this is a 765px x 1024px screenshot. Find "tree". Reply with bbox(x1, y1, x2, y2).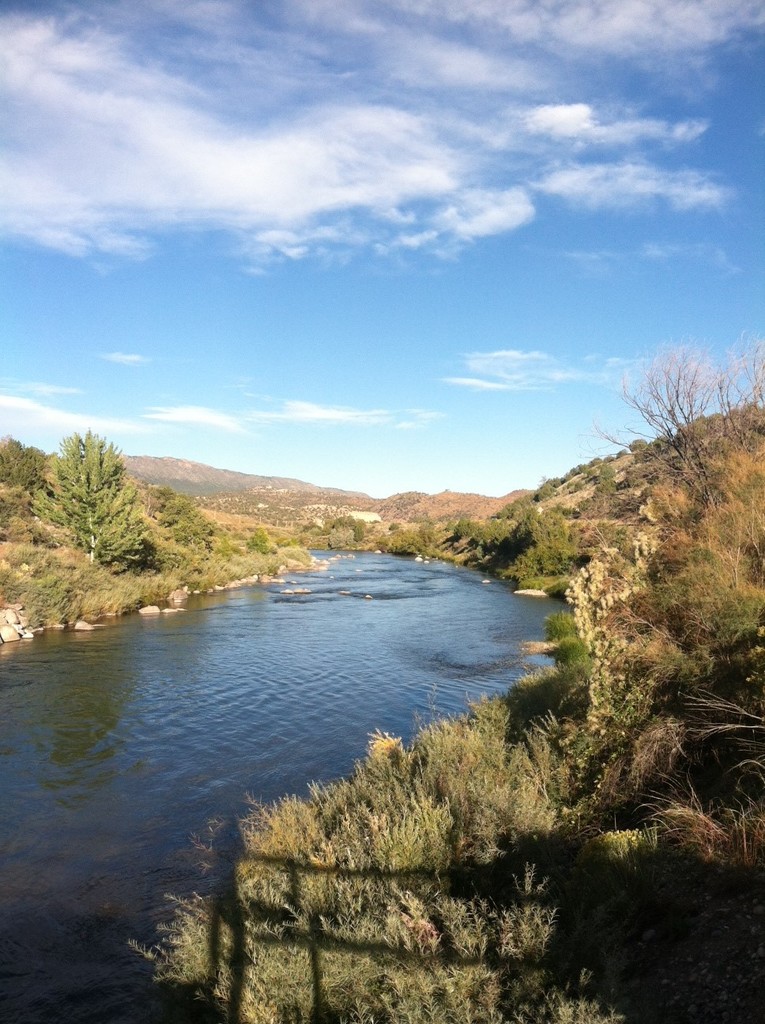
bbox(22, 405, 171, 615).
